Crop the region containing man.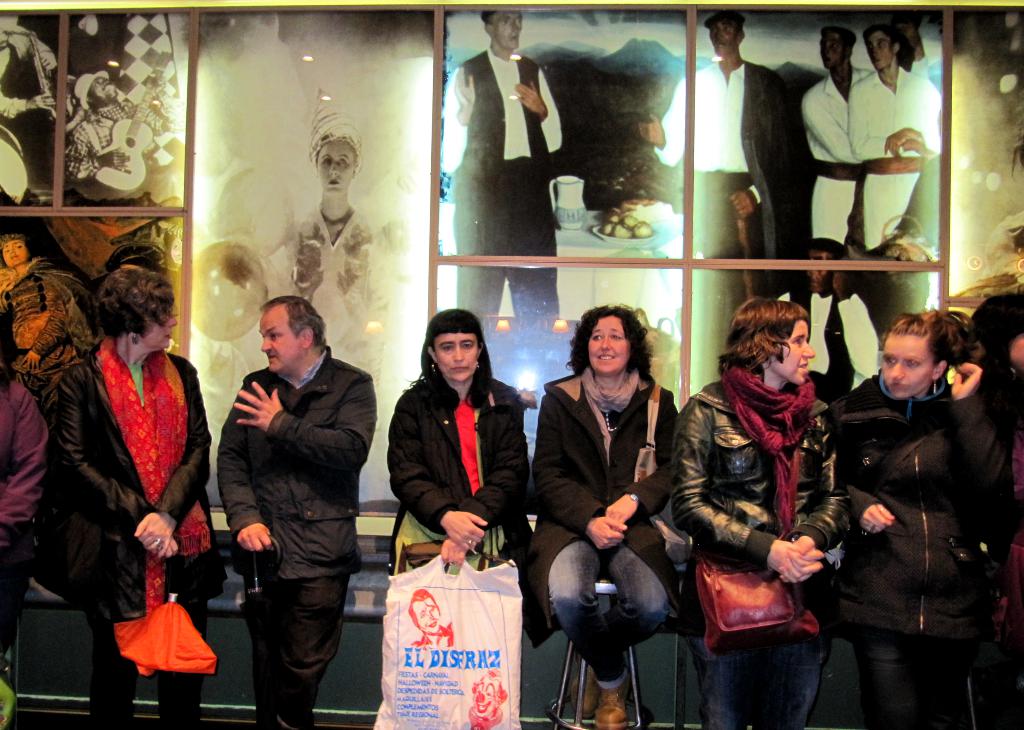
Crop region: box=[848, 21, 938, 260].
